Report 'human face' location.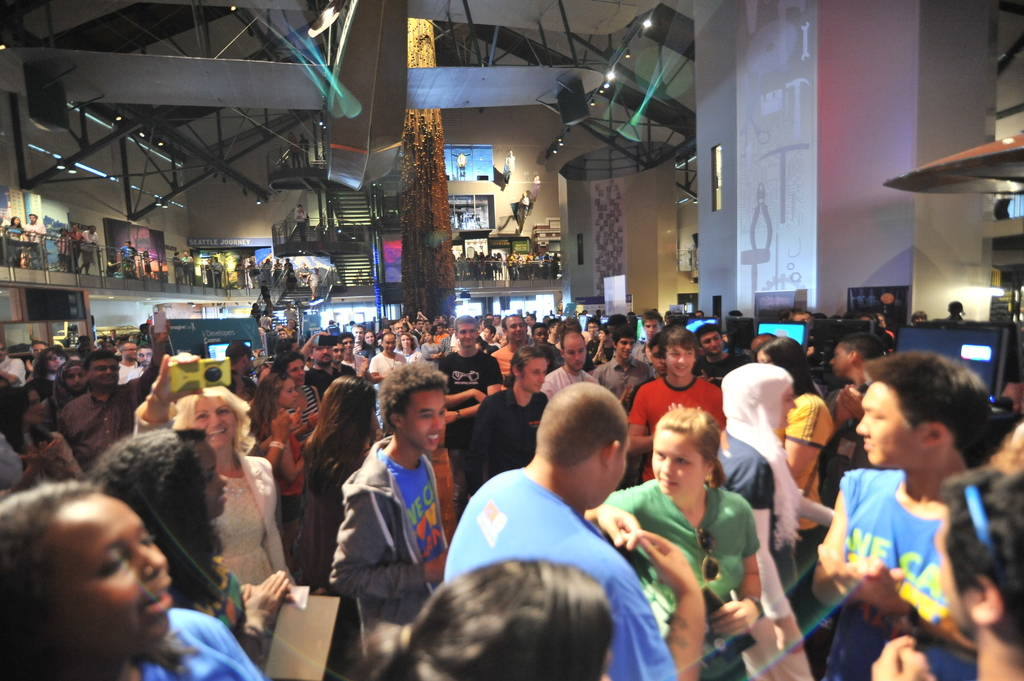
Report: {"left": 700, "top": 332, "right": 723, "bottom": 356}.
